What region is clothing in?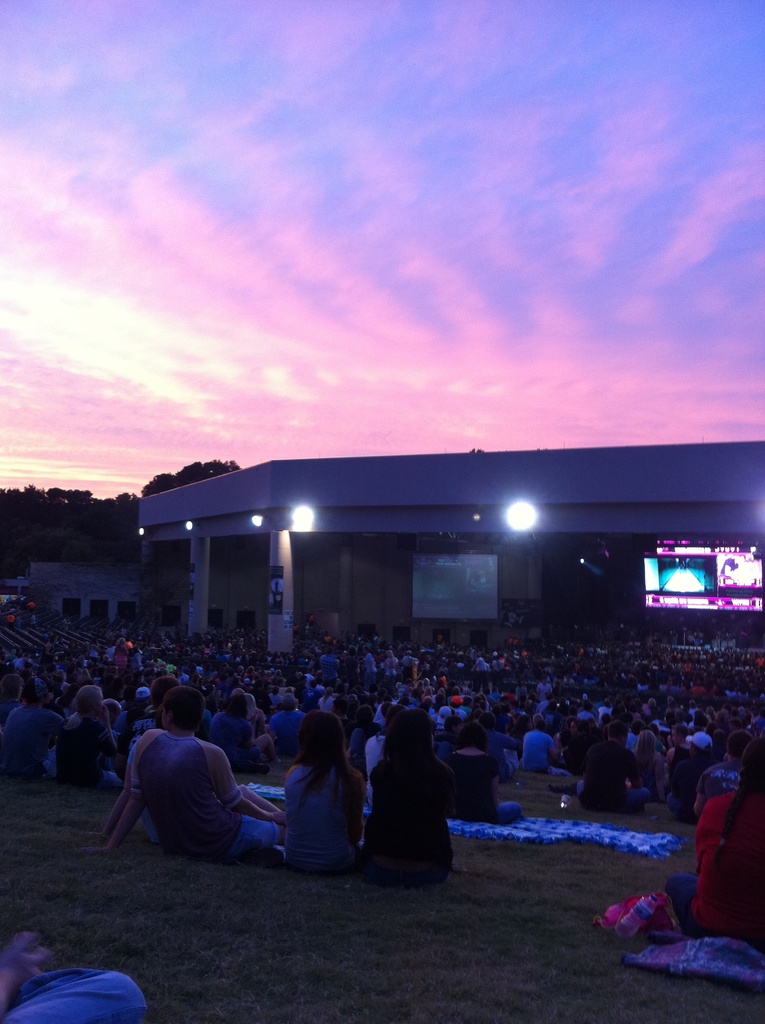
(0,963,147,1023).
